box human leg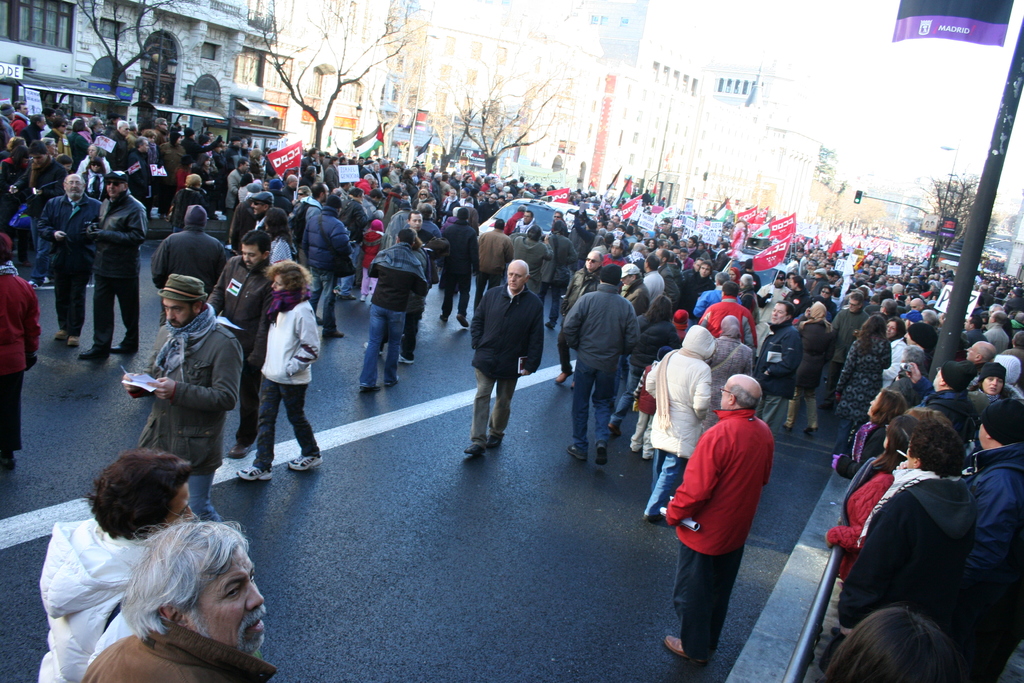
(312, 269, 325, 322)
